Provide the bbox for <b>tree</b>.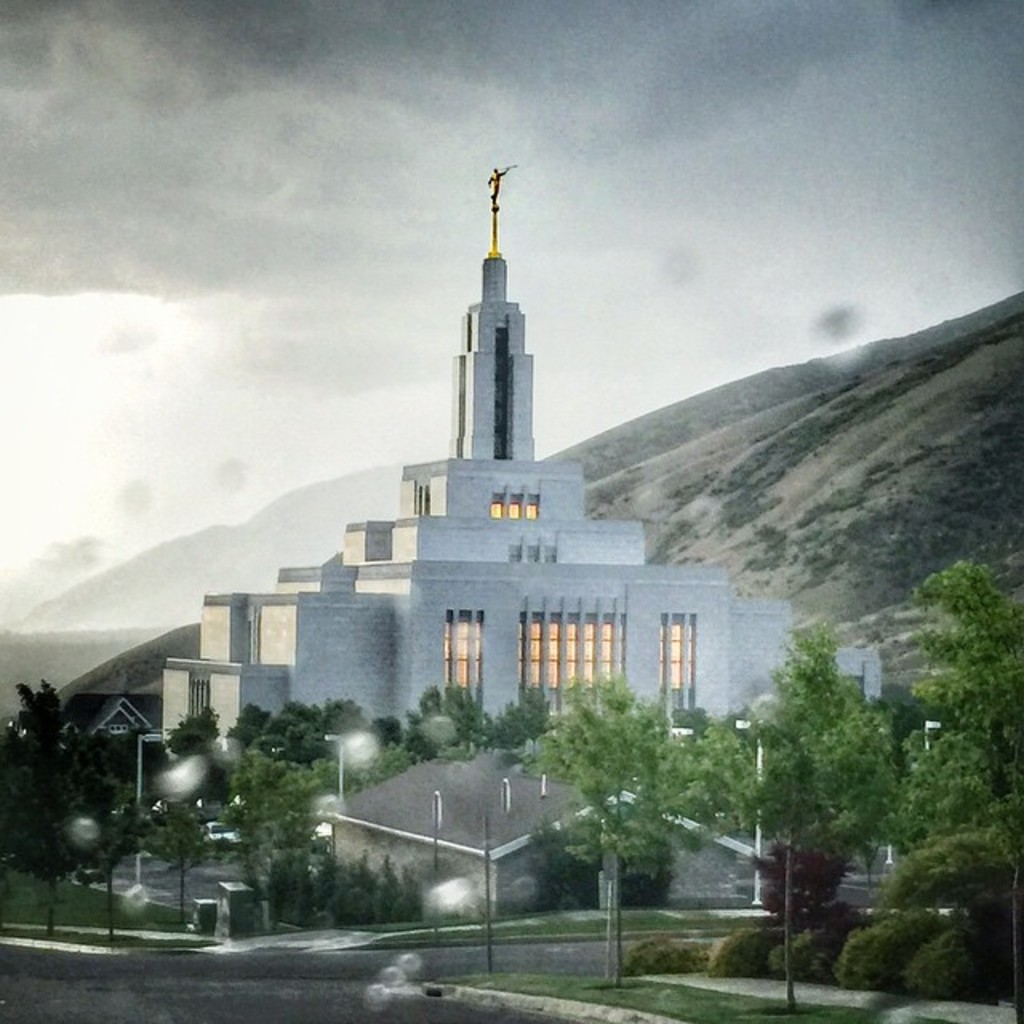
region(894, 554, 1019, 1005).
